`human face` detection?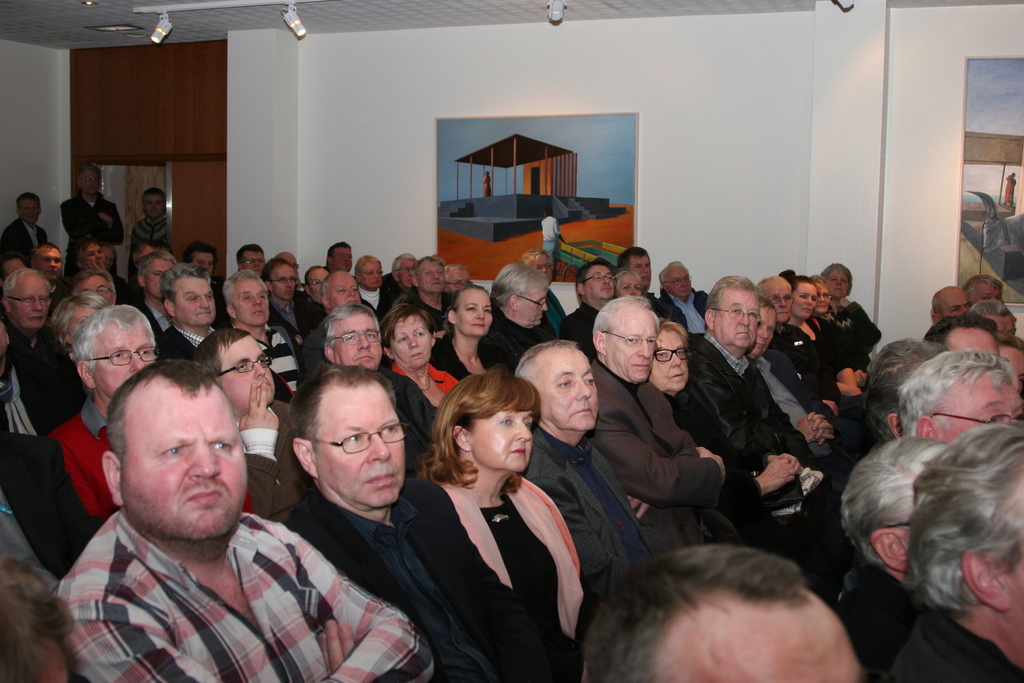
234:282:268:324
